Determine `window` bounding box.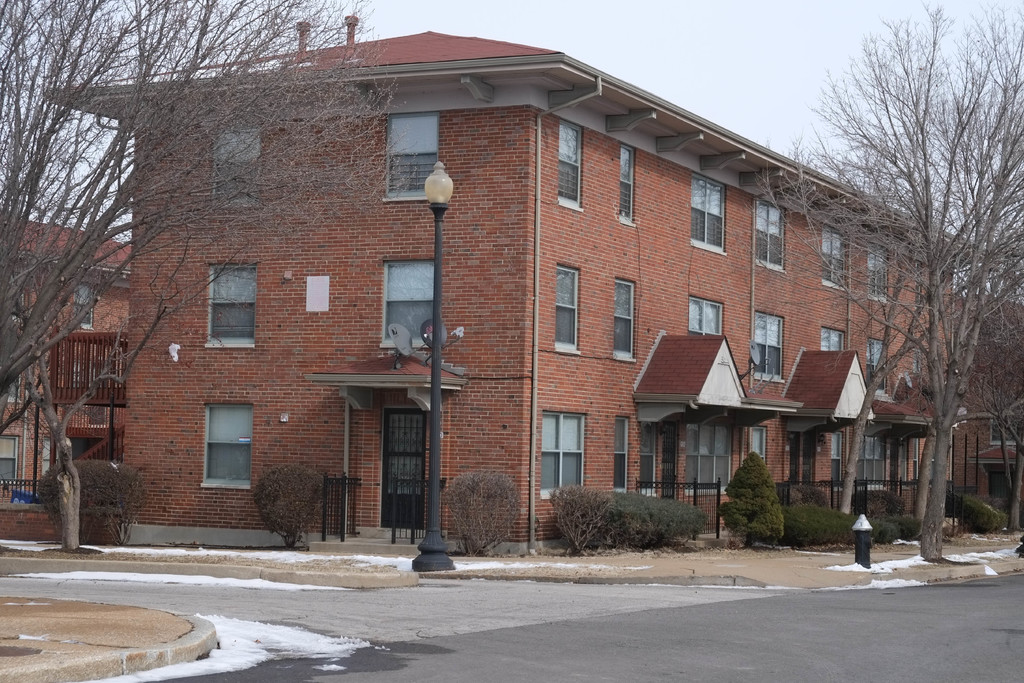
Determined: [683,297,727,340].
